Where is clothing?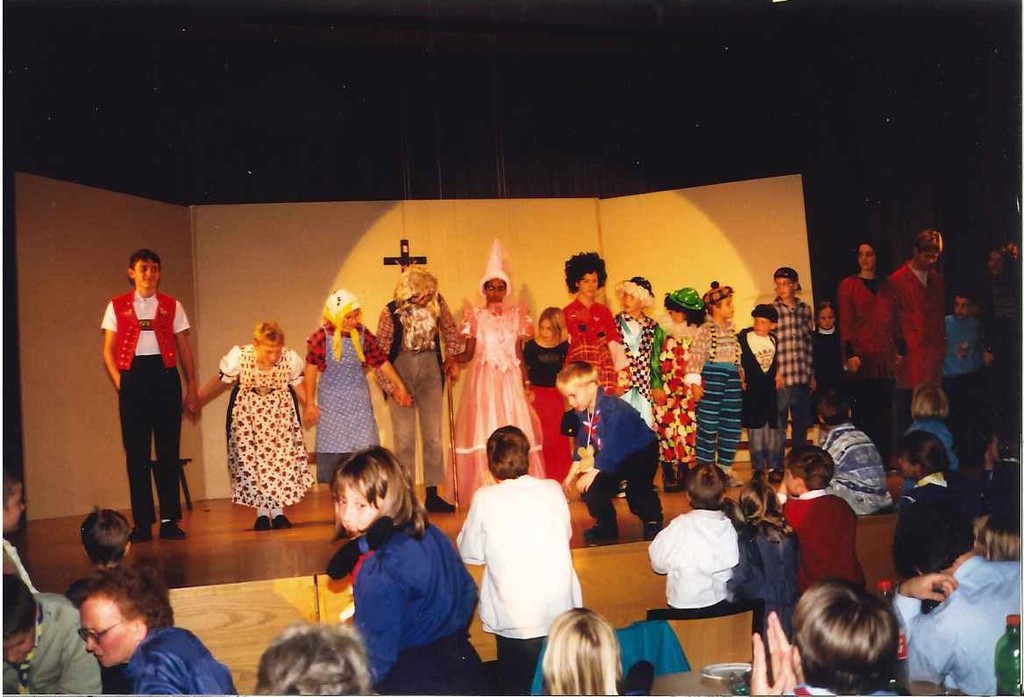
x1=1, y1=580, x2=115, y2=693.
